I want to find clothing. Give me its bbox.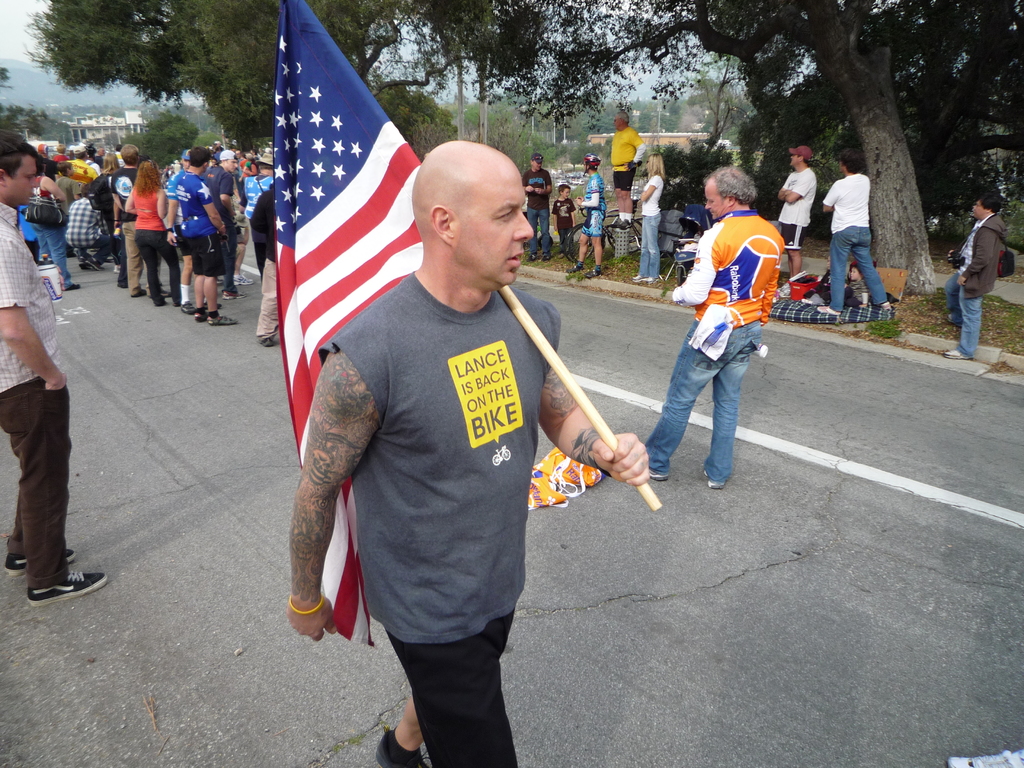
bbox(58, 171, 81, 193).
